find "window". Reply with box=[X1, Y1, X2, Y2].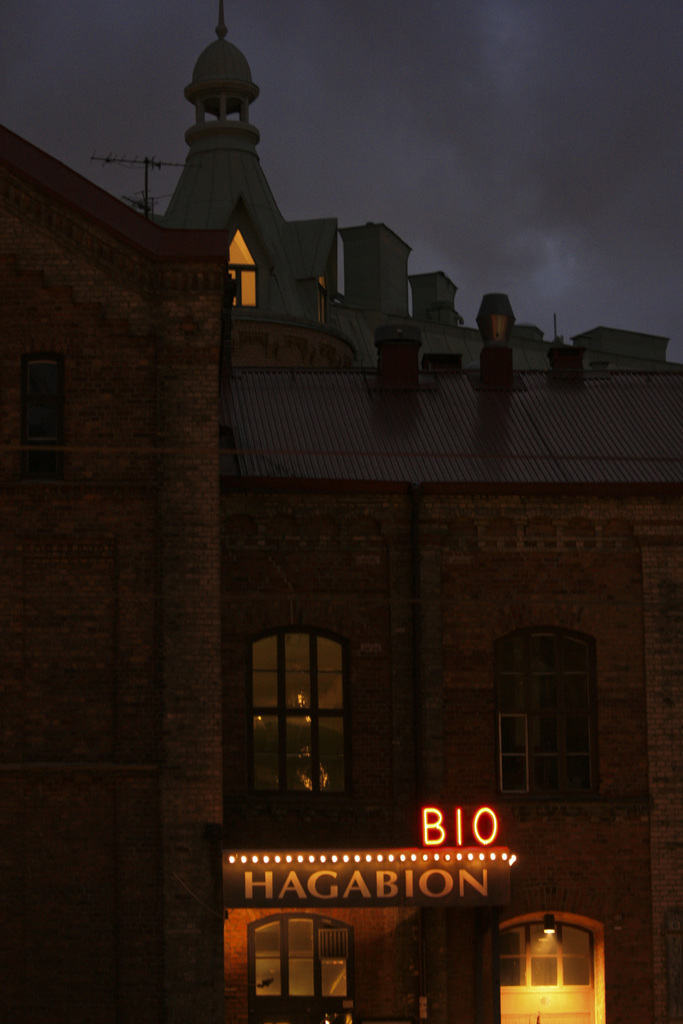
box=[490, 628, 605, 798].
